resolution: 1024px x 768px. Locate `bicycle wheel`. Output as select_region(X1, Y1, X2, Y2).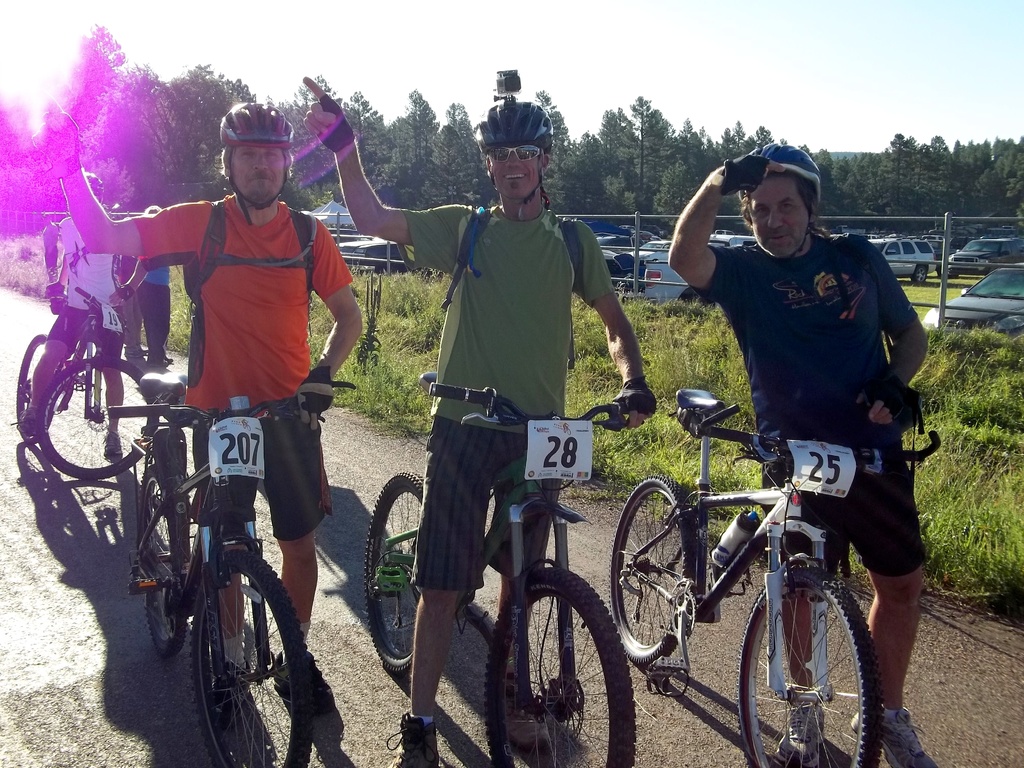
select_region(17, 331, 49, 449).
